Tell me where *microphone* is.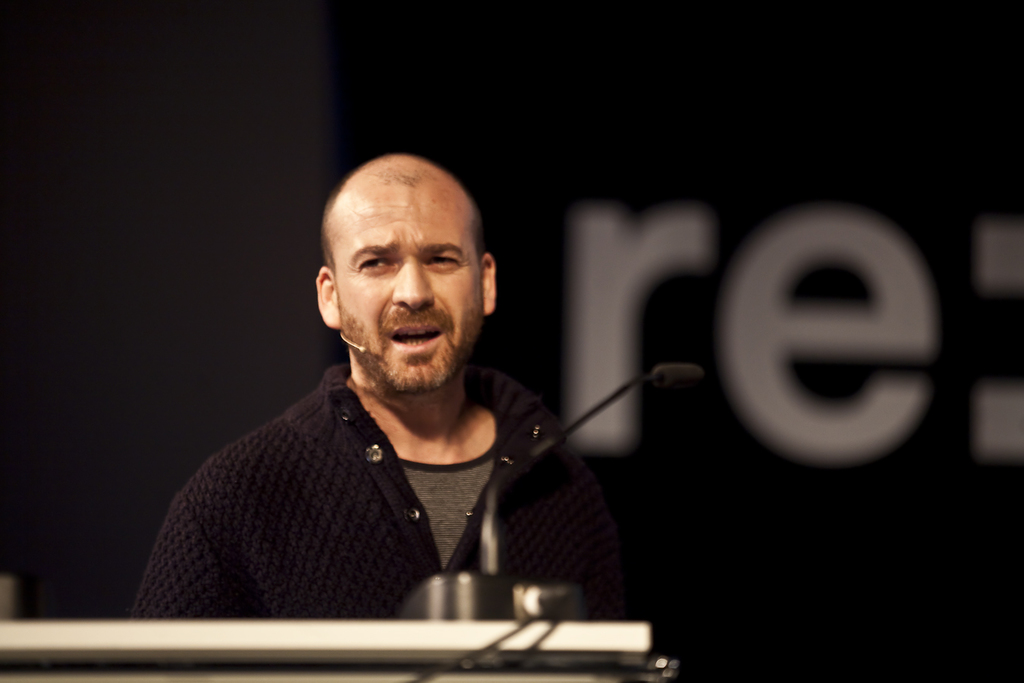
*microphone* is at x1=357, y1=346, x2=368, y2=353.
